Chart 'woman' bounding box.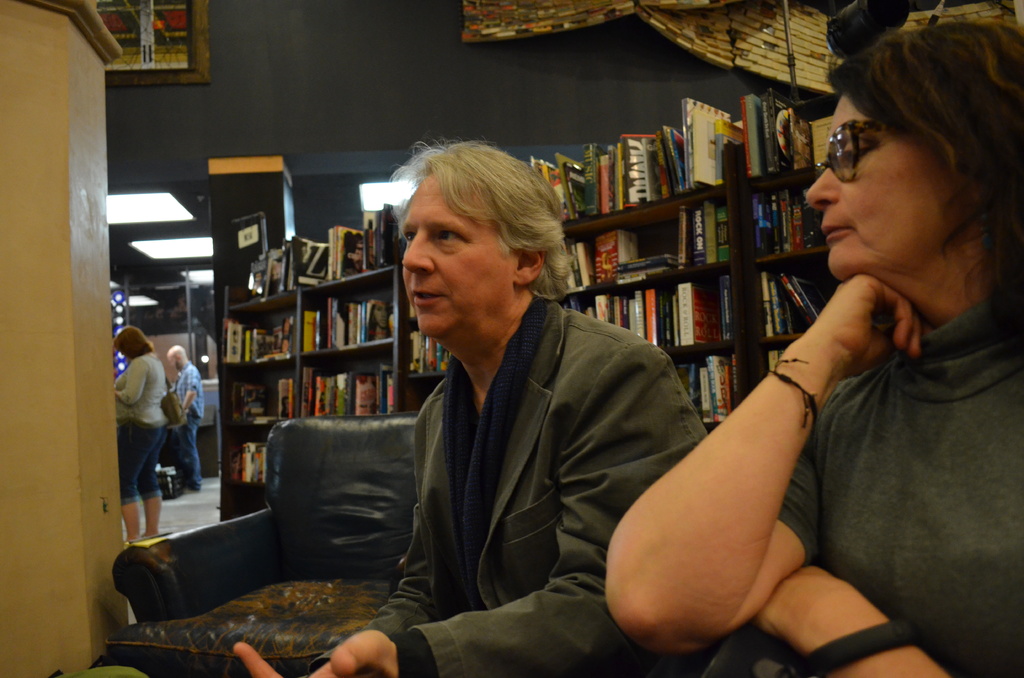
Charted: Rect(605, 17, 1023, 677).
